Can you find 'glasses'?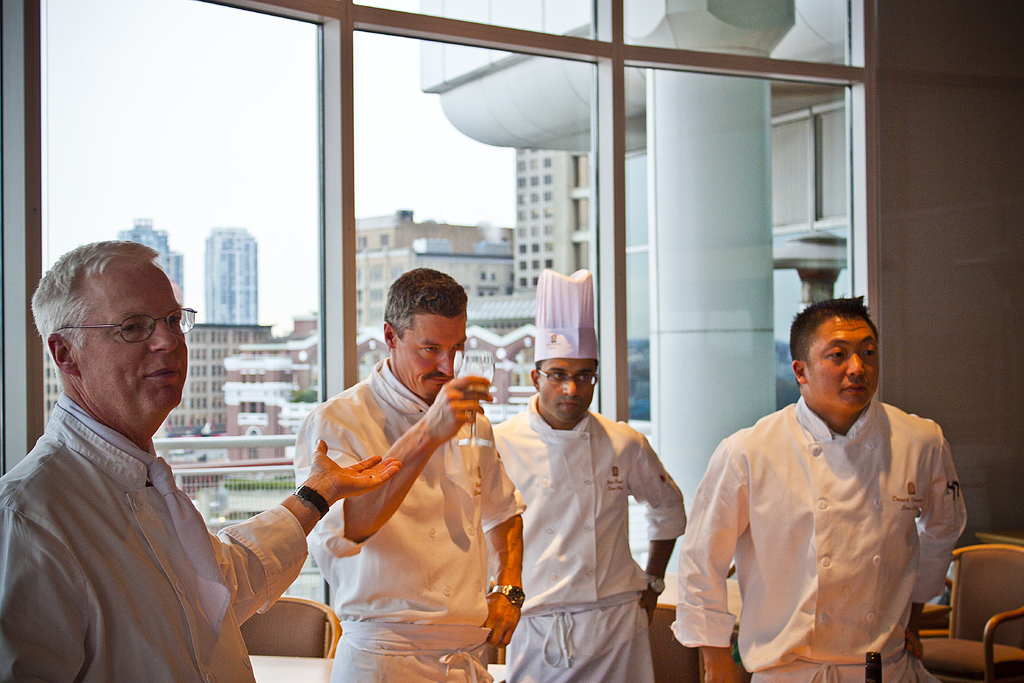
Yes, bounding box: {"x1": 55, "y1": 308, "x2": 199, "y2": 345}.
